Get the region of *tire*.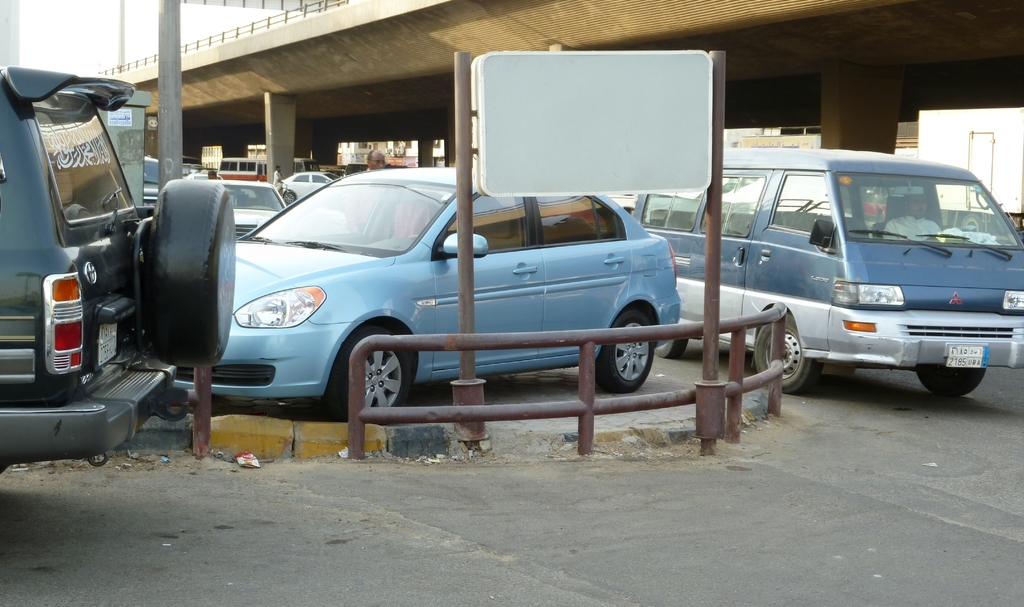
[648, 331, 691, 356].
